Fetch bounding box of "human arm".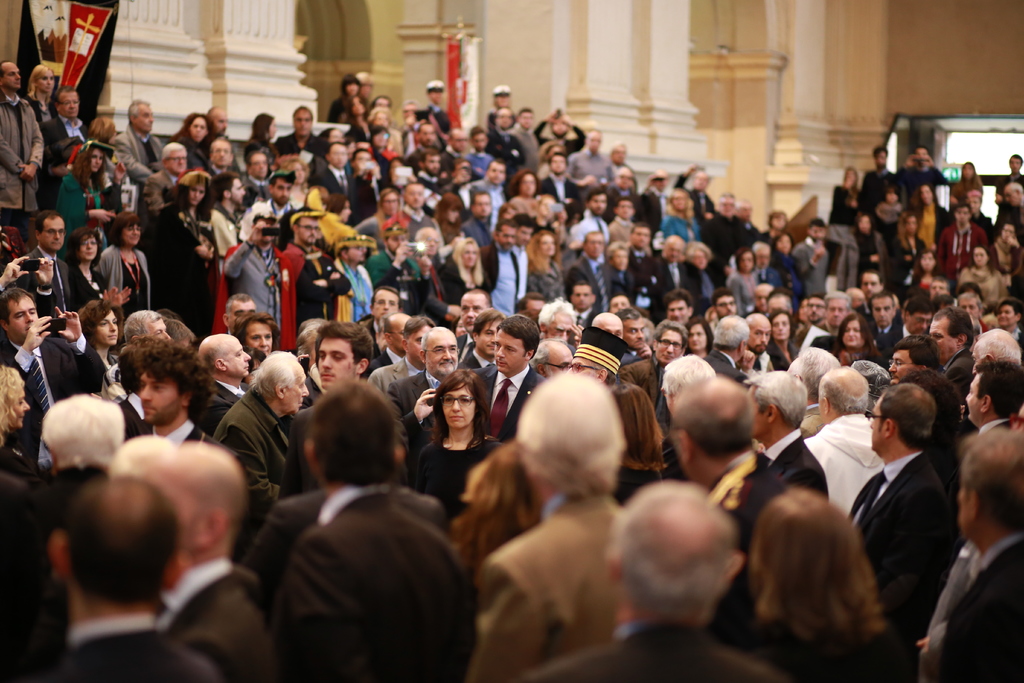
Bbox: 289/350/308/362.
